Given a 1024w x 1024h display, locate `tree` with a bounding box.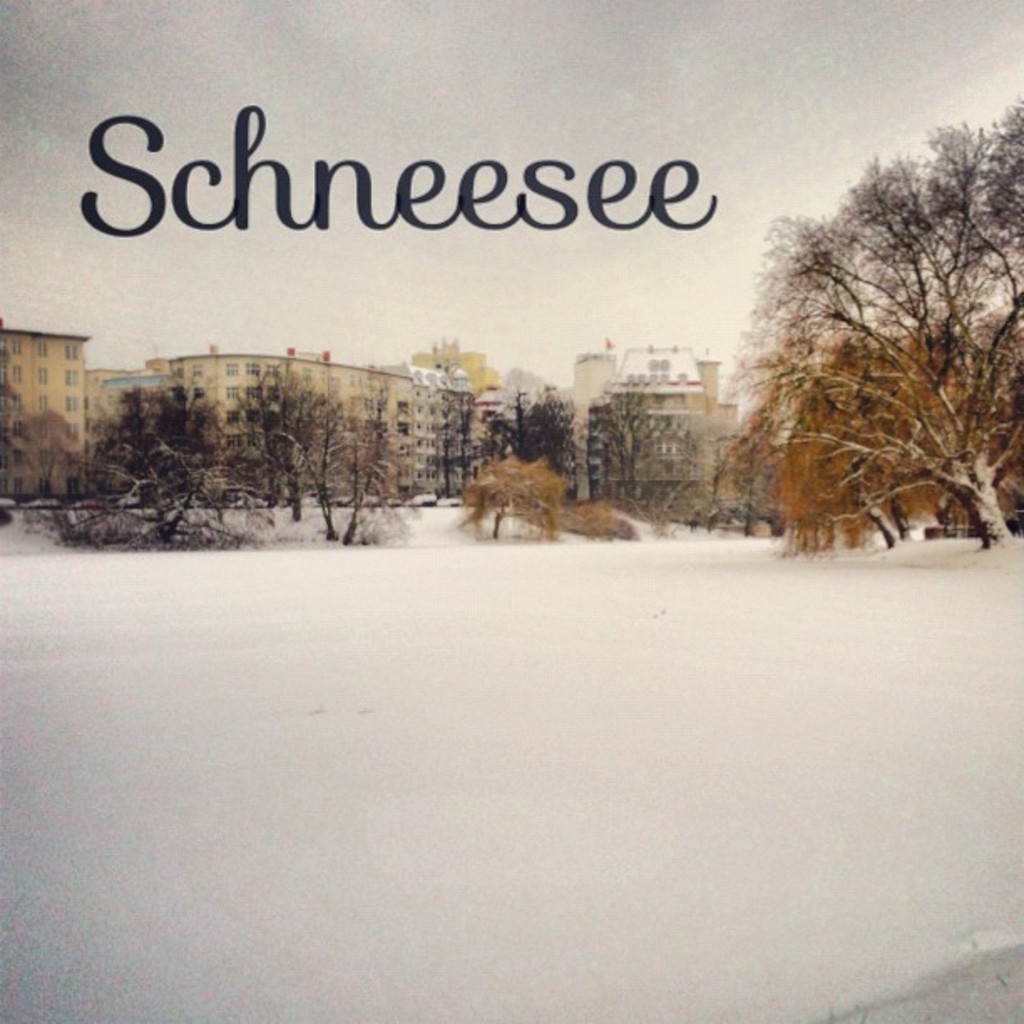
Located: l=281, t=378, r=428, b=547.
